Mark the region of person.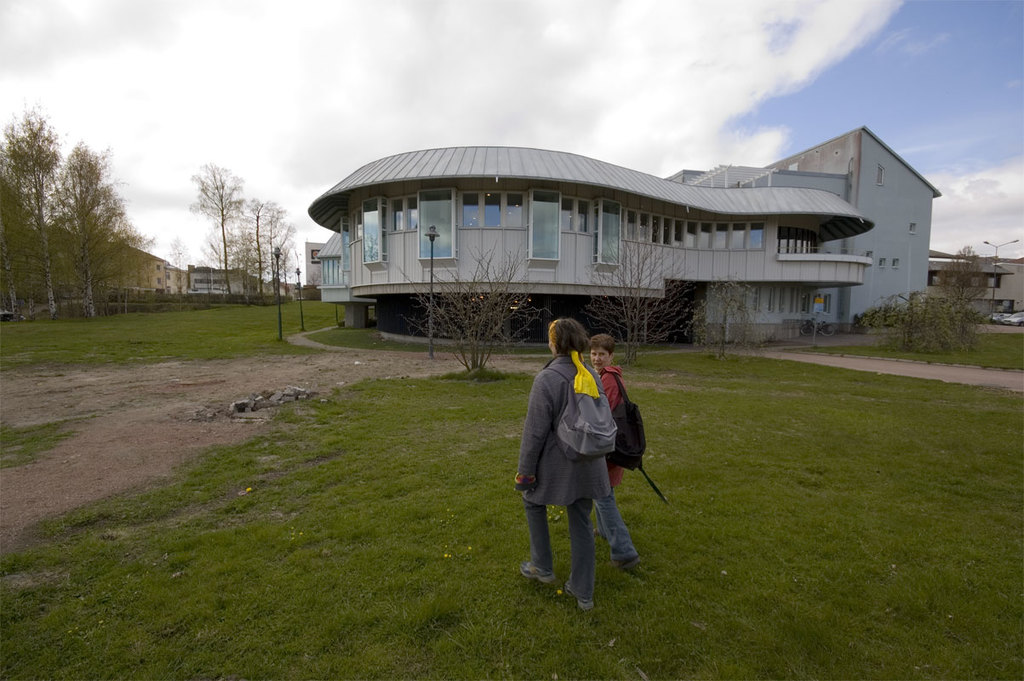
Region: 512:318:611:609.
